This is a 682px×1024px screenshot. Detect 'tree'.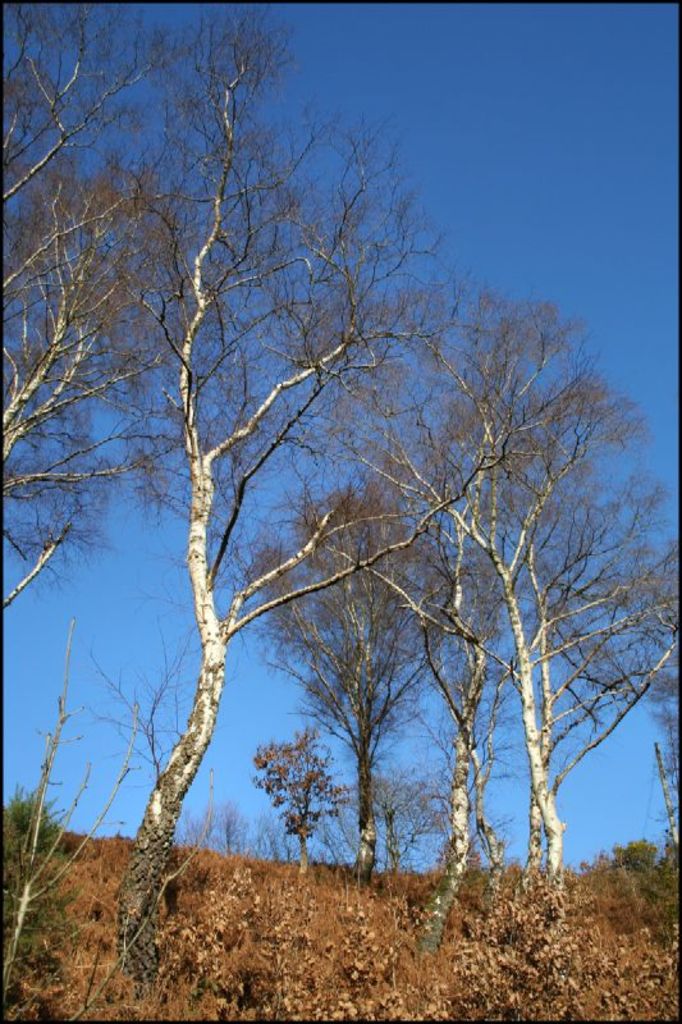
{"left": 212, "top": 463, "right": 463, "bottom": 890}.
